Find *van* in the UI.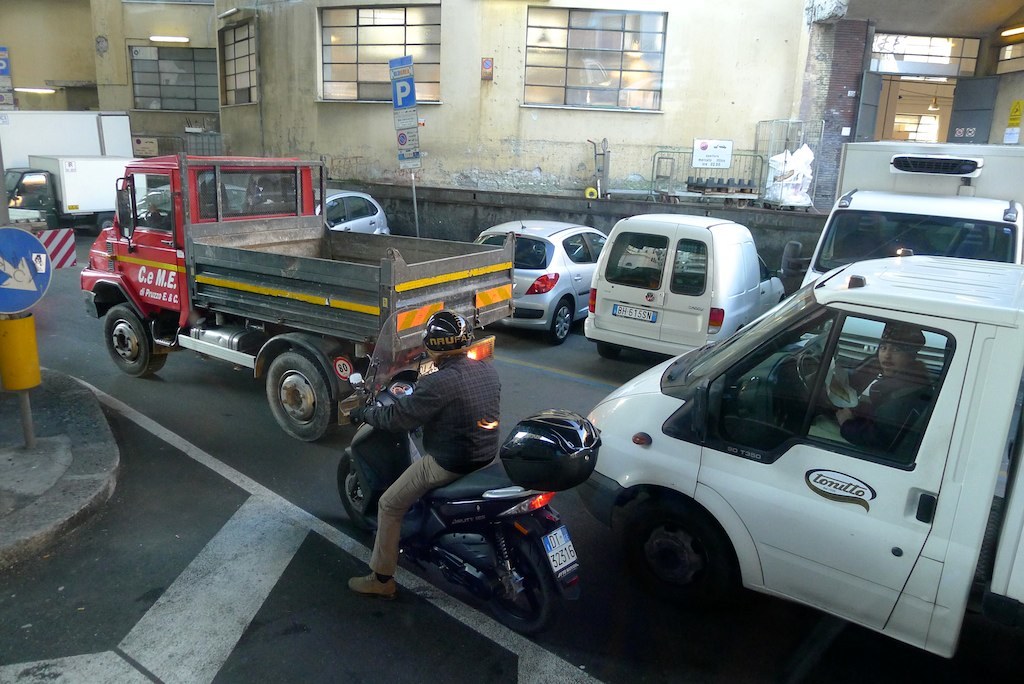
UI element at bbox=[573, 223, 1023, 683].
